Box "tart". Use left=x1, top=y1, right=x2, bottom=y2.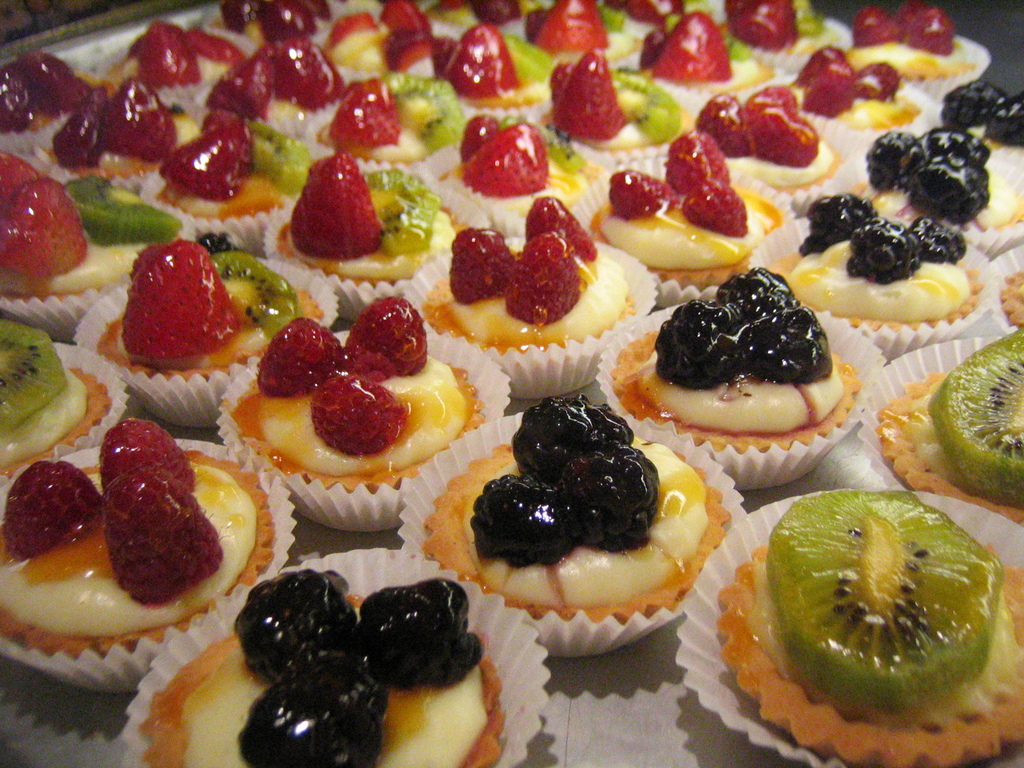
left=692, top=90, right=842, bottom=189.
